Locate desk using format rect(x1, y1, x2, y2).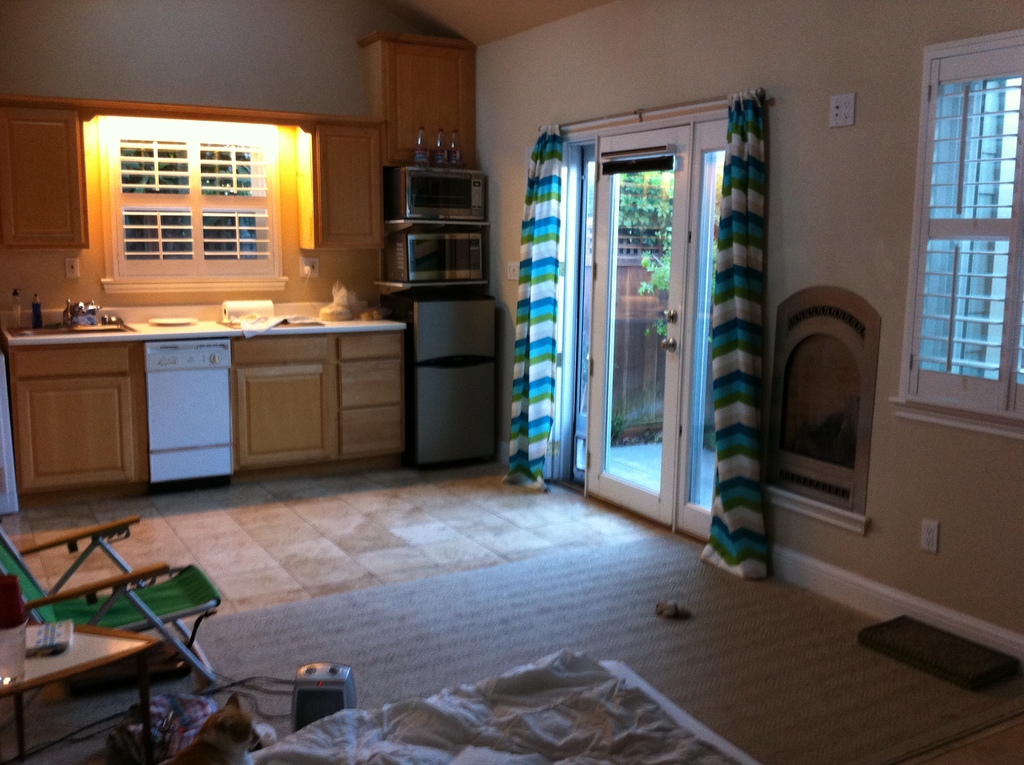
rect(0, 254, 386, 531).
